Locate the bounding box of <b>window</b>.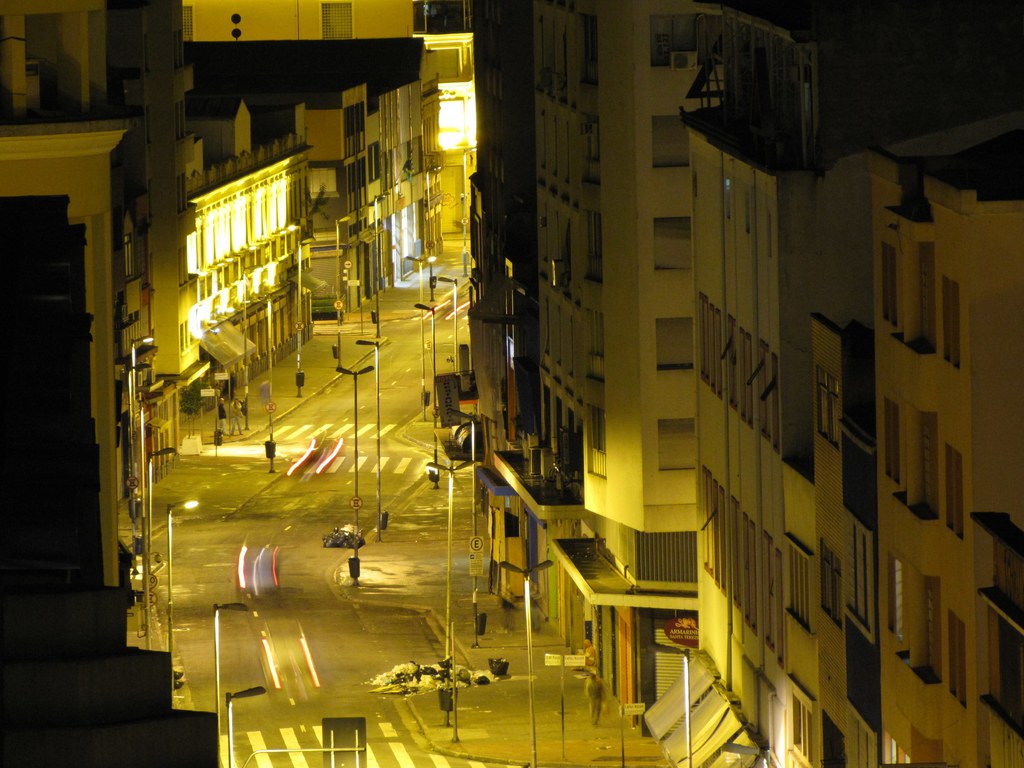
Bounding box: left=943, top=281, right=959, bottom=376.
